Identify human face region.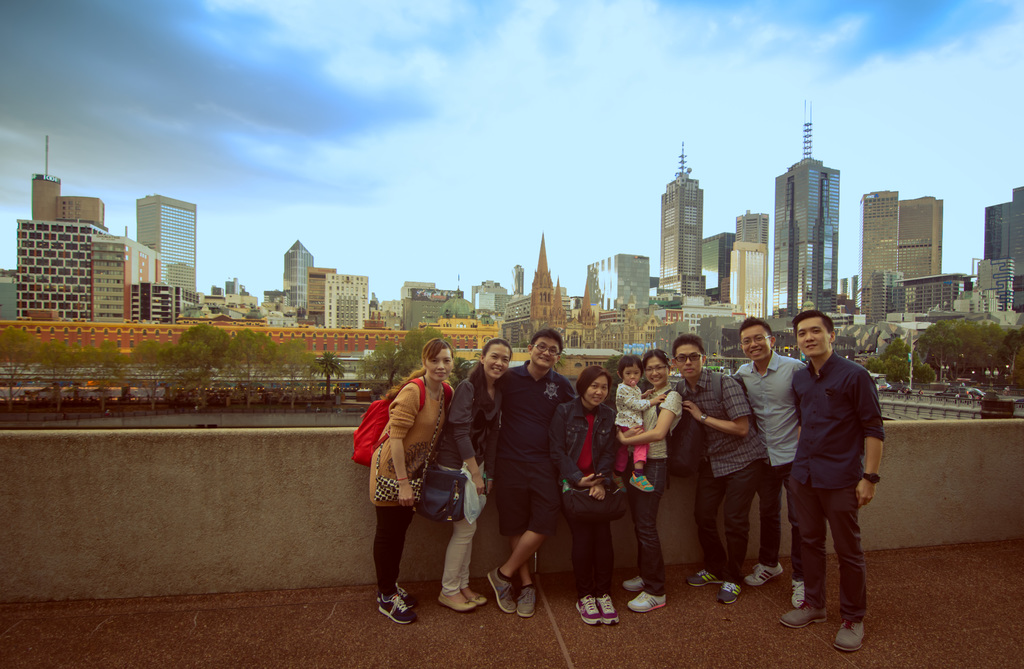
Region: BBox(739, 320, 775, 366).
